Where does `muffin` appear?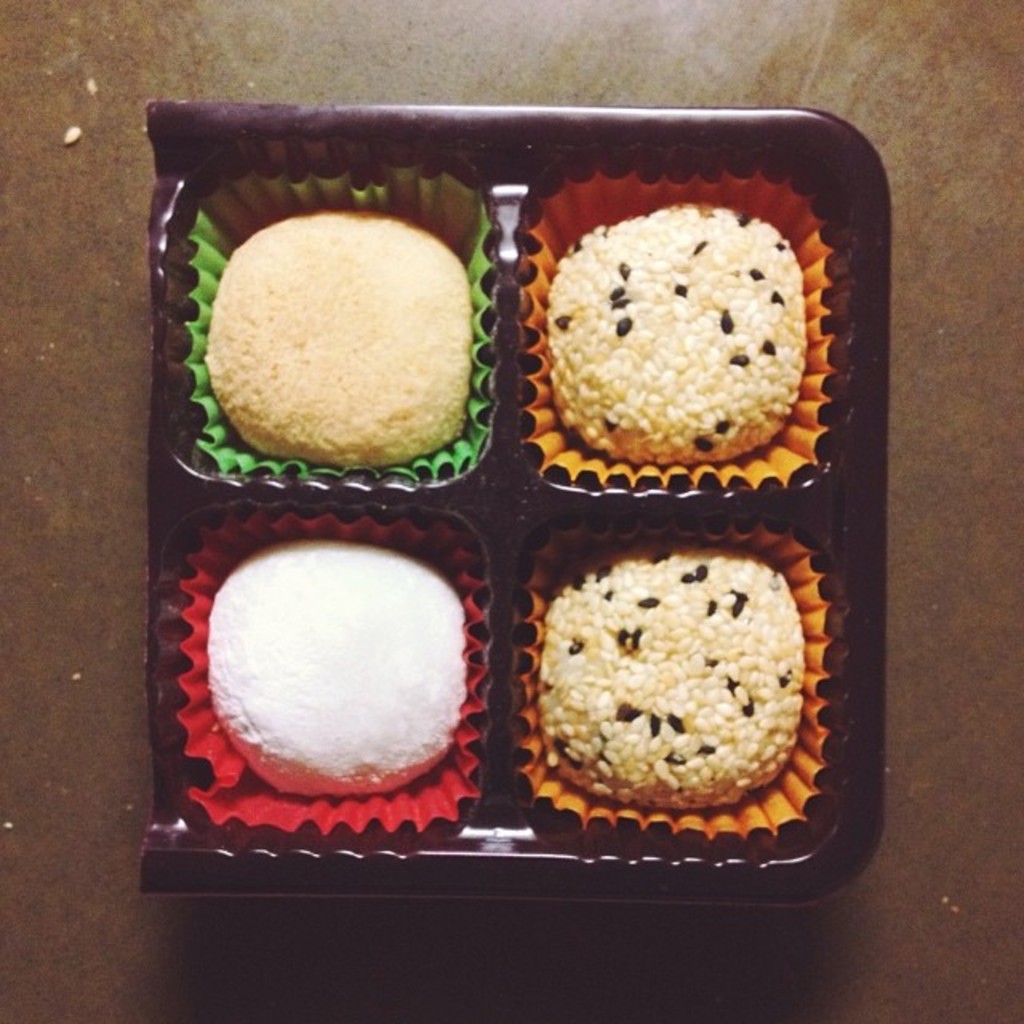
Appears at [x1=522, y1=168, x2=846, y2=491].
